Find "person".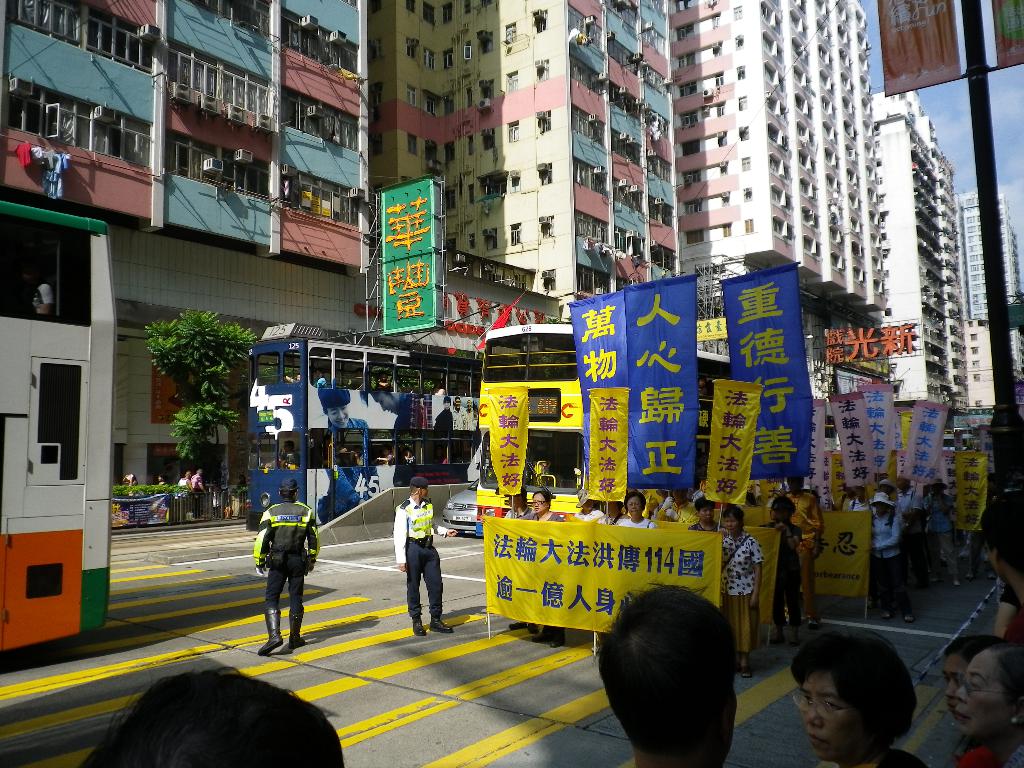
left=858, top=493, right=911, bottom=632.
